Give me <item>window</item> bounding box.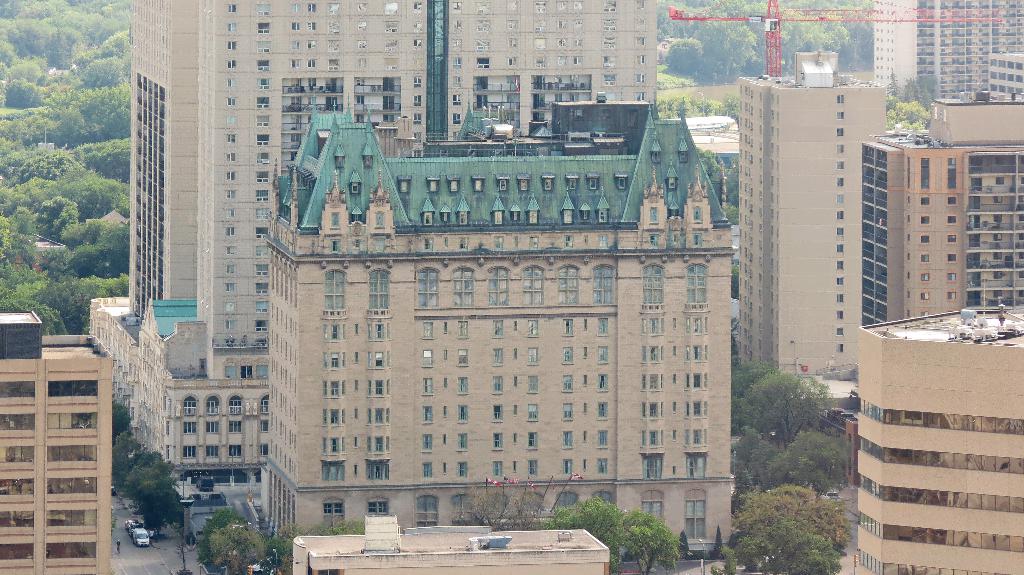
bbox(423, 348, 432, 366).
